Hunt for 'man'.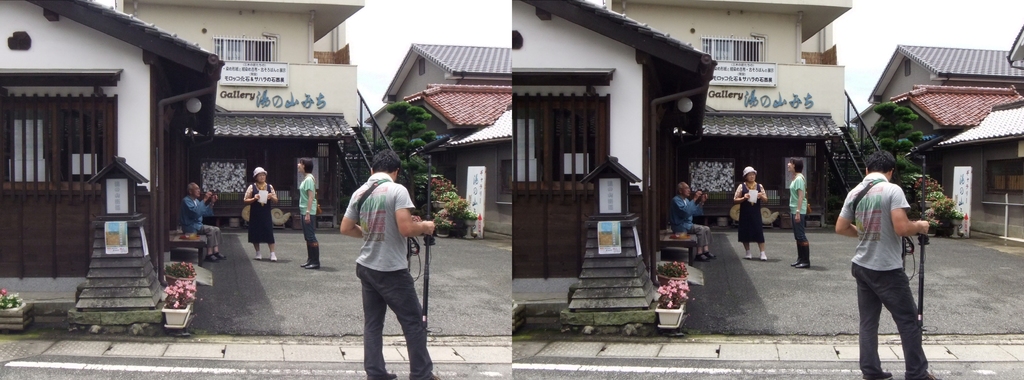
Hunted down at [left=334, top=147, right=436, bottom=372].
